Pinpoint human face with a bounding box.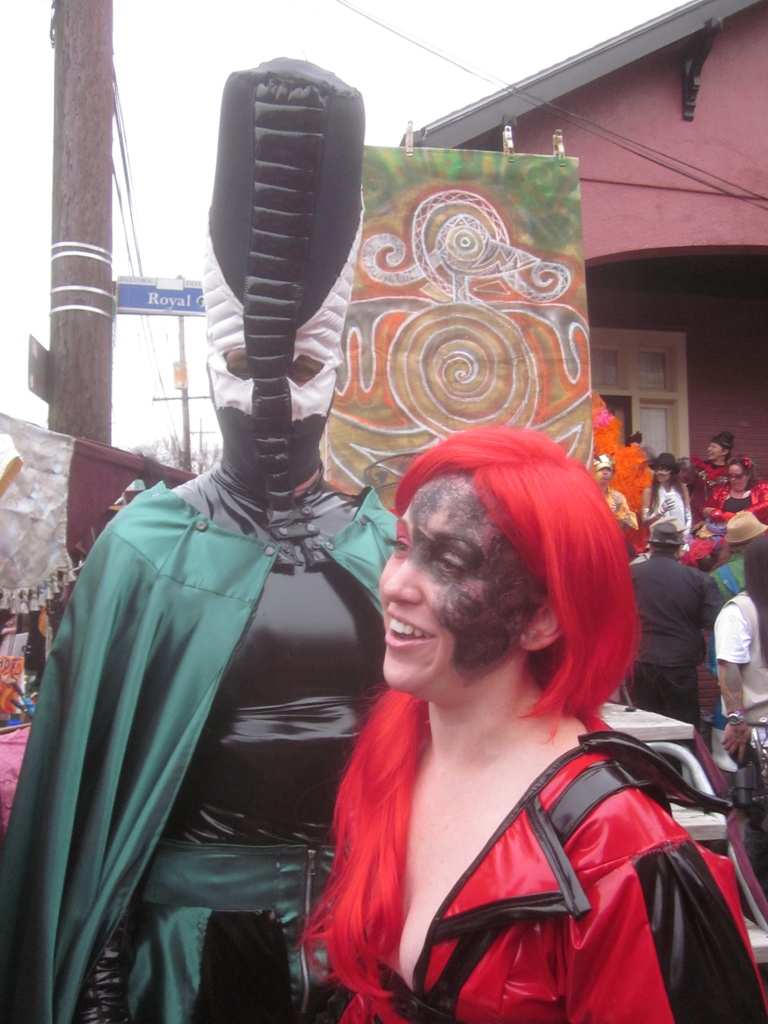
653,463,673,481.
